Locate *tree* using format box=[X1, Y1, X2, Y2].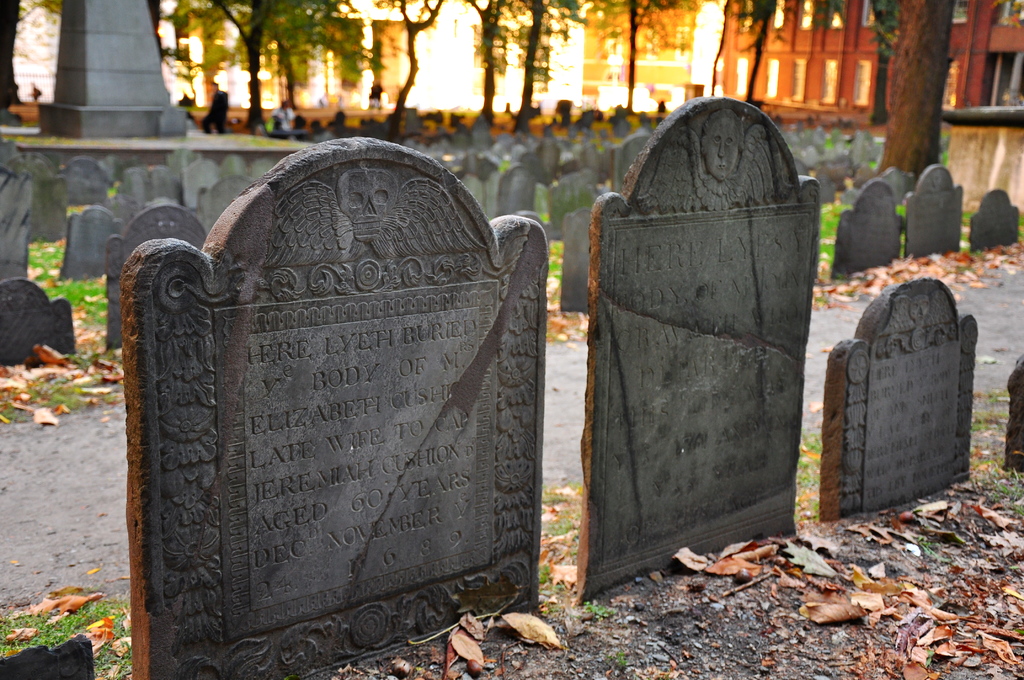
box=[870, 0, 982, 188].
